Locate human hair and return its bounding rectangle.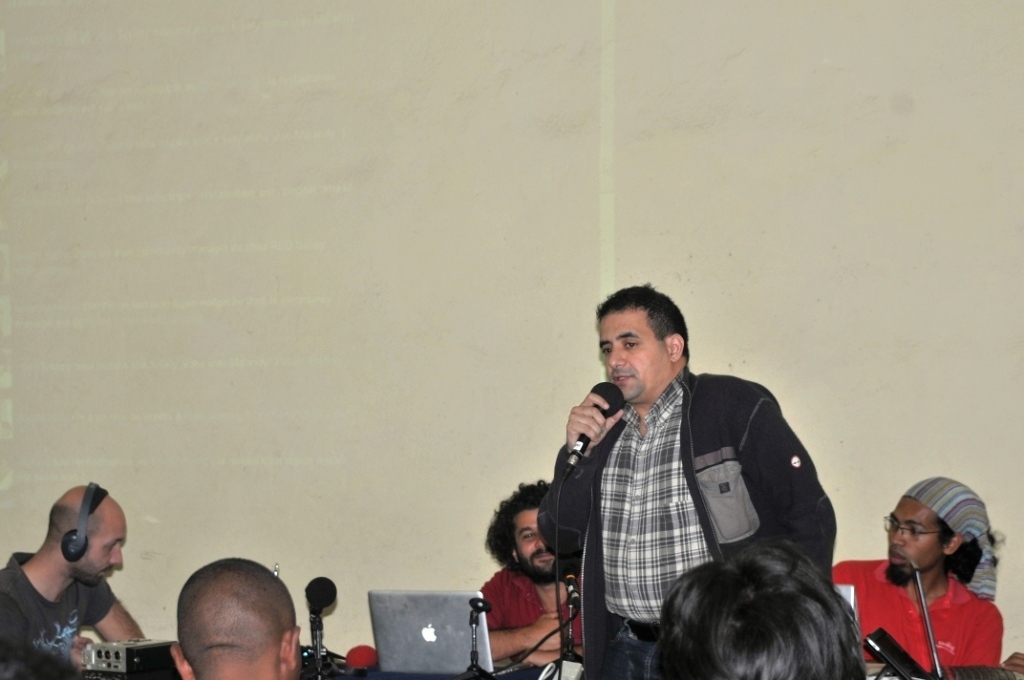
pyautogui.locateOnScreen(936, 513, 979, 583).
